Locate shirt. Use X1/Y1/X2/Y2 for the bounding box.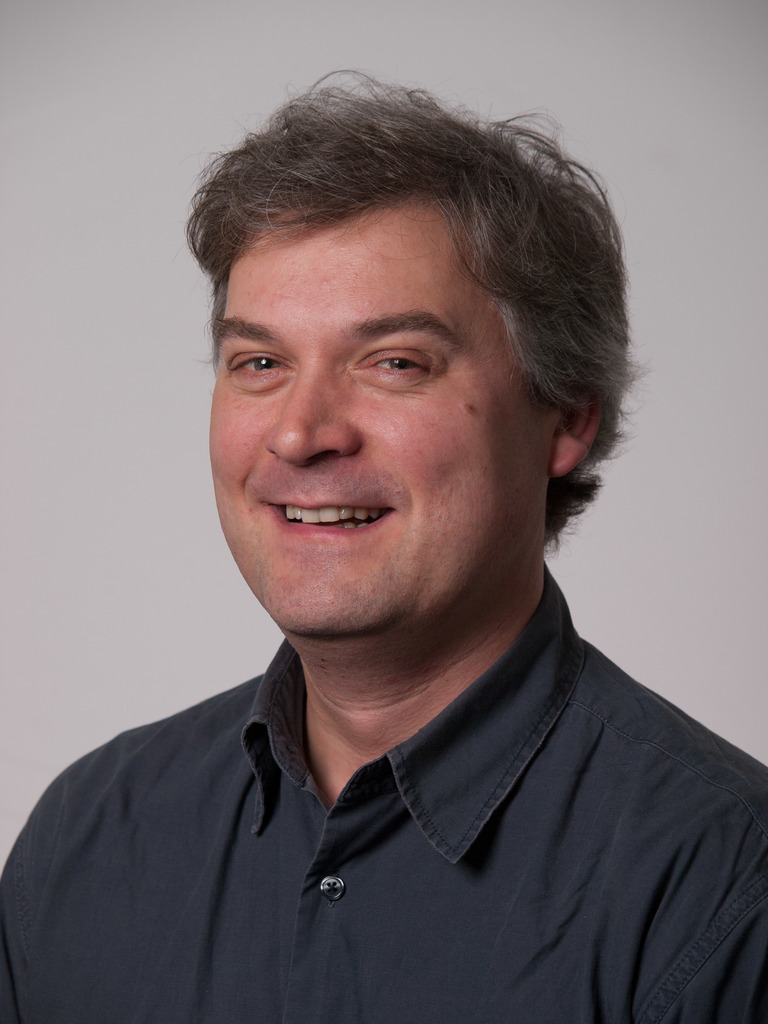
0/554/767/1023.
